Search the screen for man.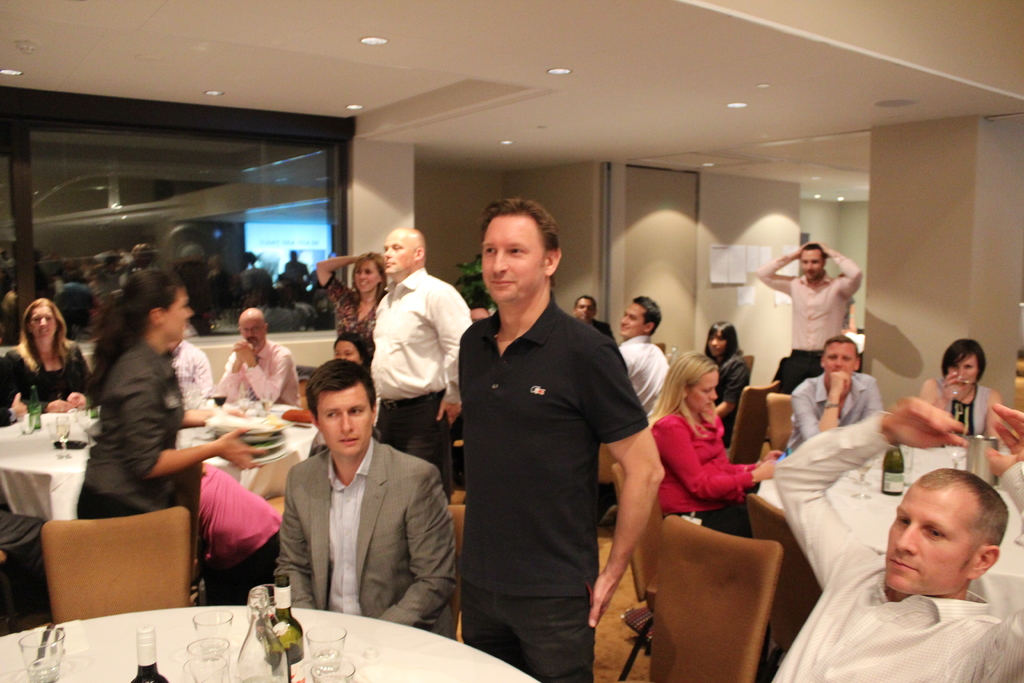
Found at left=212, top=310, right=299, bottom=407.
